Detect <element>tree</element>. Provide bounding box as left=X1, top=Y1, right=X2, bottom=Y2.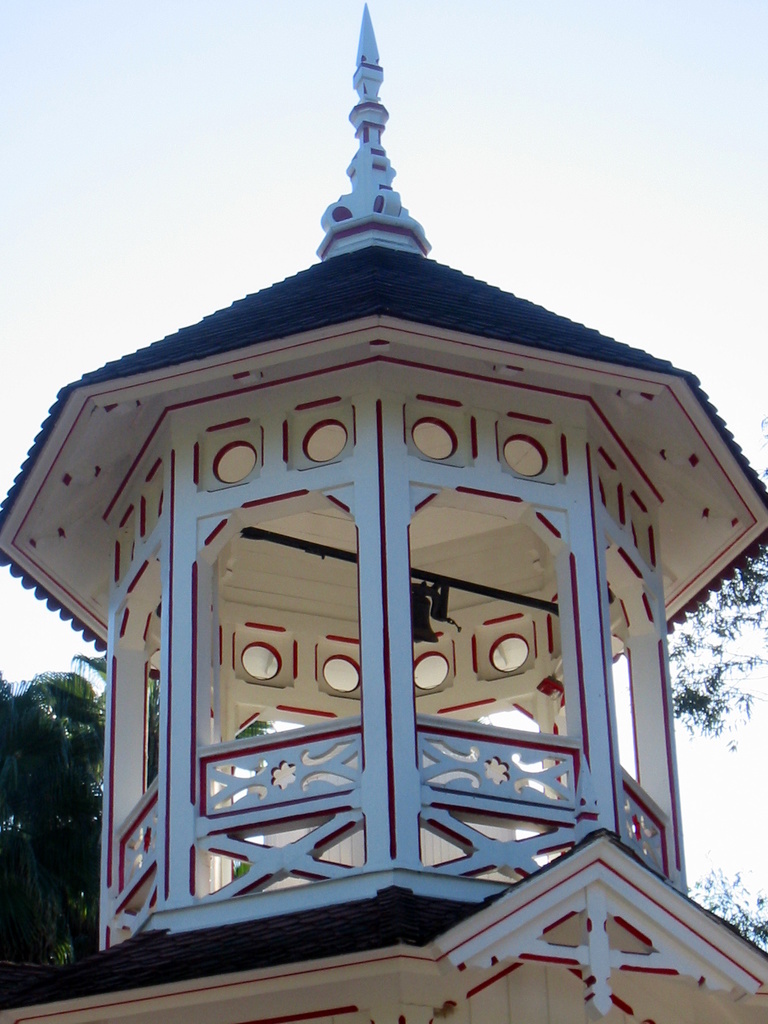
left=682, top=867, right=767, bottom=945.
